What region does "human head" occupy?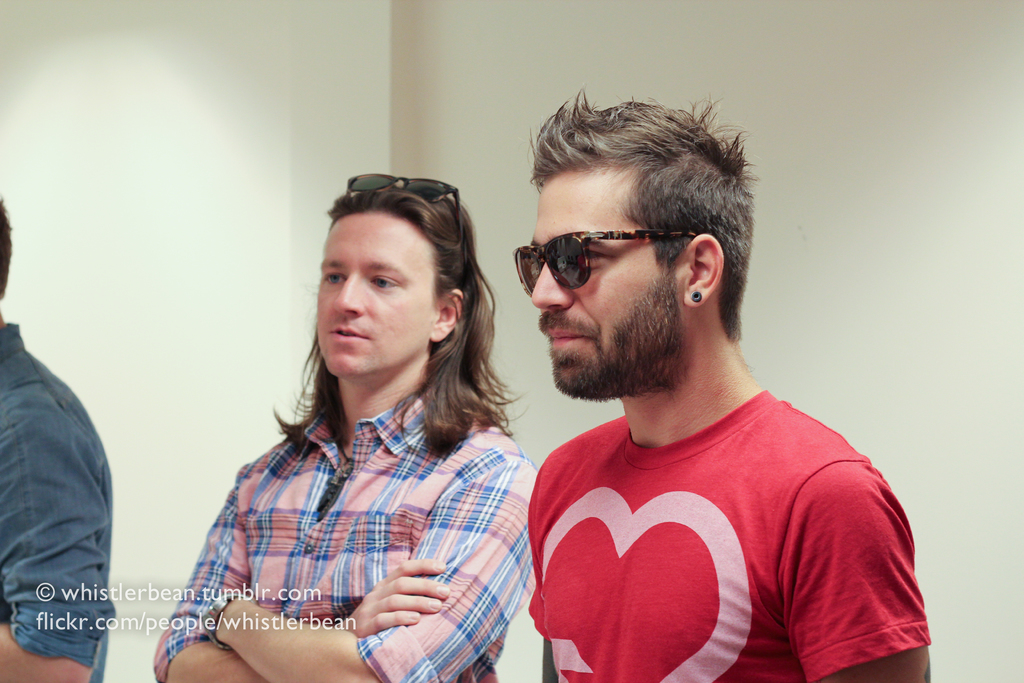
l=0, t=187, r=13, b=299.
